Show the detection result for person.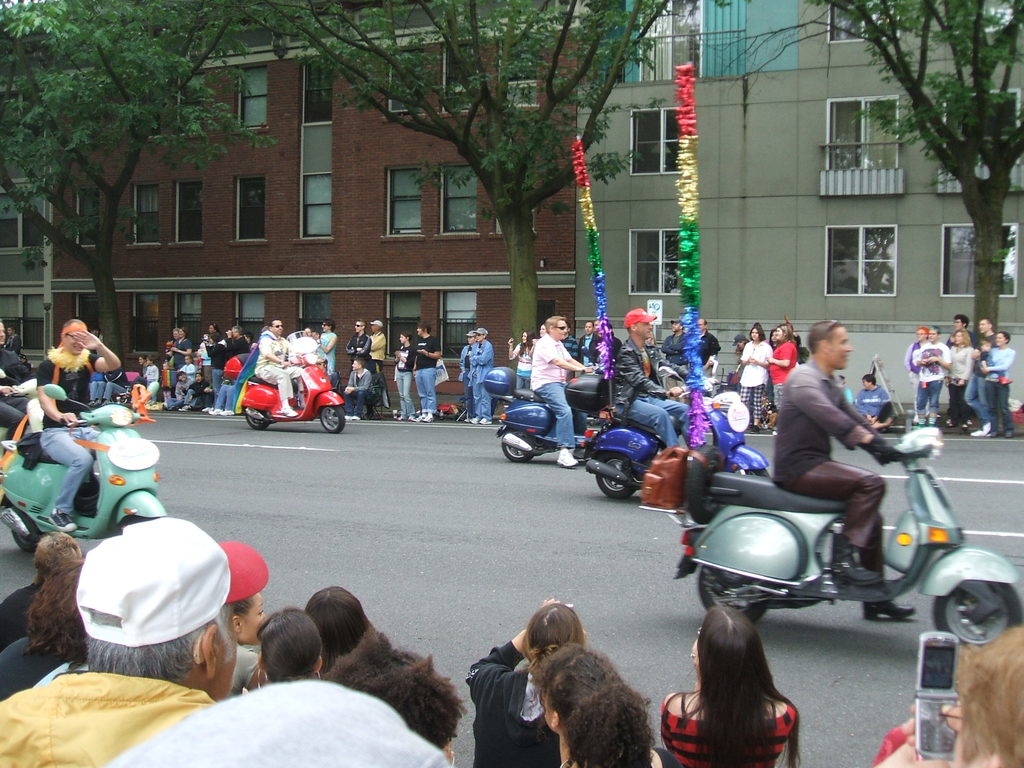
region(734, 325, 771, 434).
